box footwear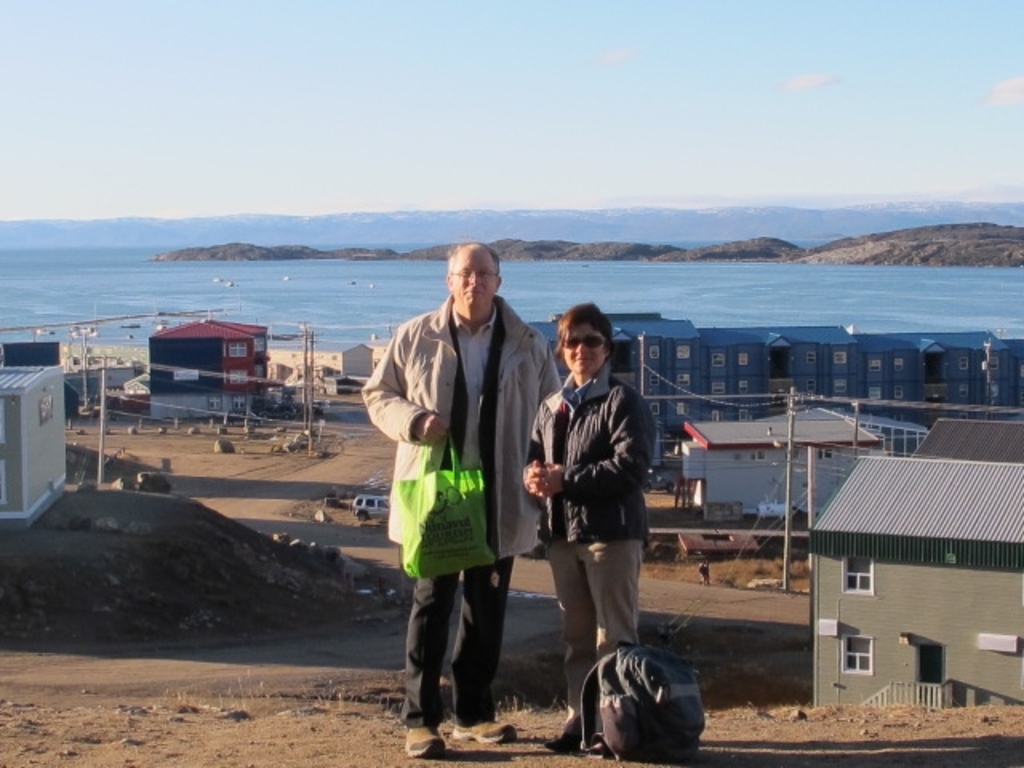
[453,720,512,741]
